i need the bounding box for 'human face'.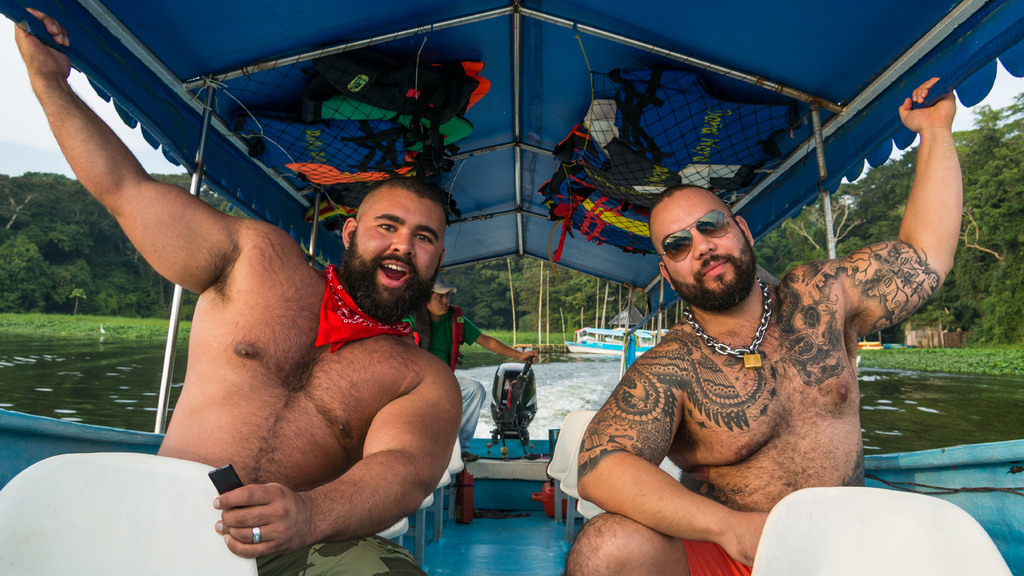
Here it is: rect(652, 187, 758, 309).
